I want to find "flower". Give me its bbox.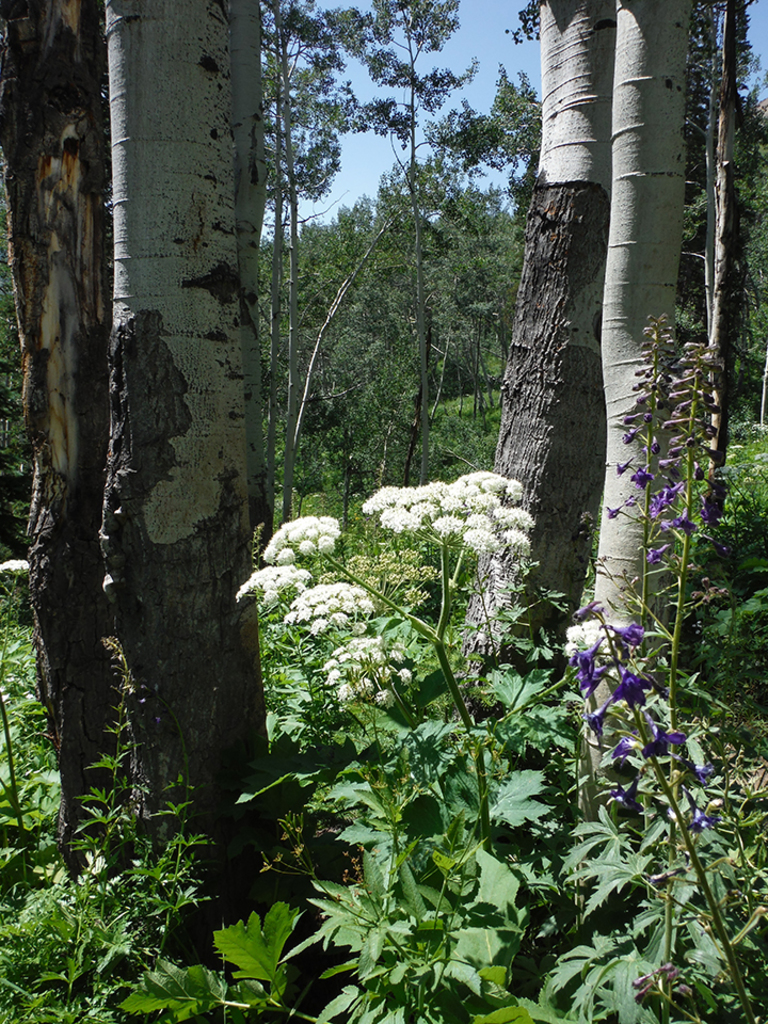
{"left": 645, "top": 542, "right": 667, "bottom": 563}.
